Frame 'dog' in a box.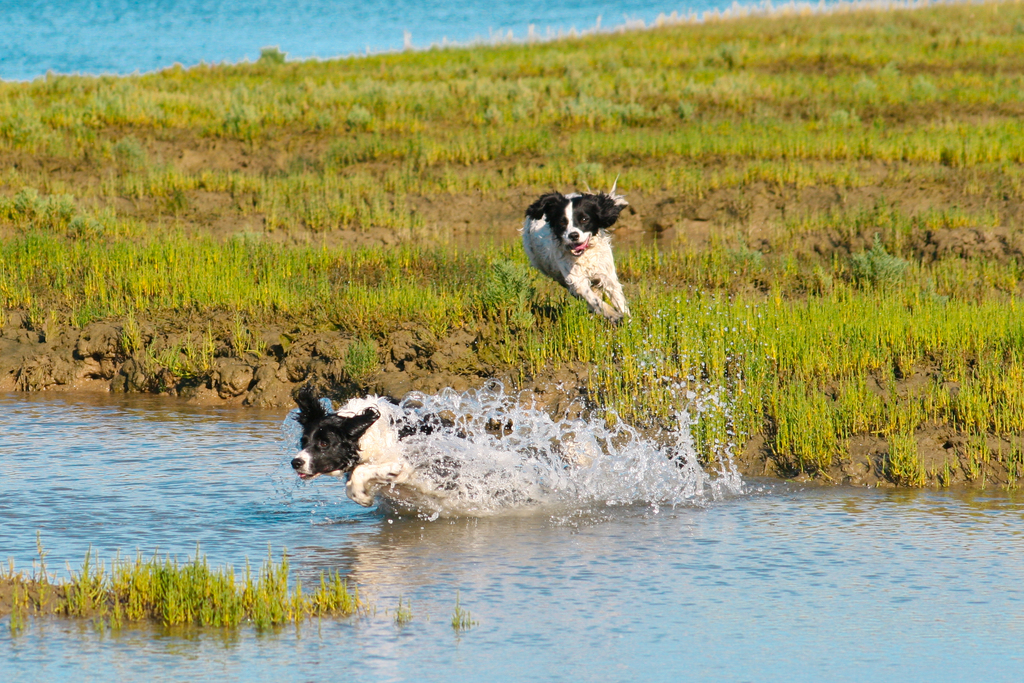
detection(287, 385, 470, 513).
